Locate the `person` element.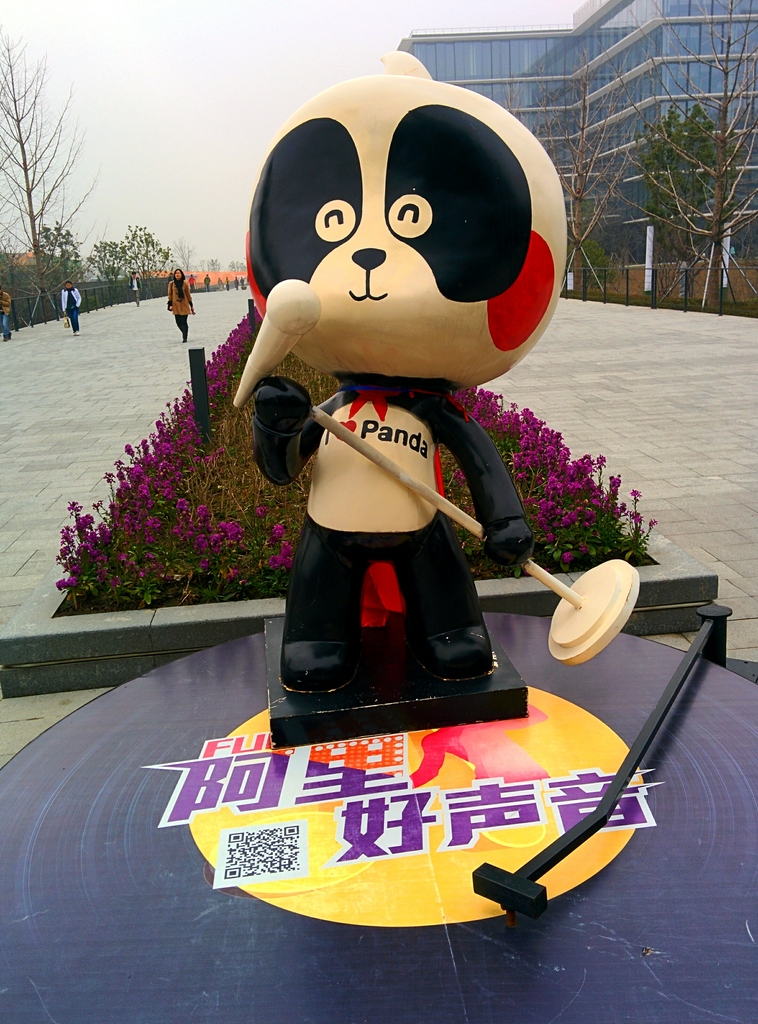
Element bbox: rect(164, 264, 197, 346).
